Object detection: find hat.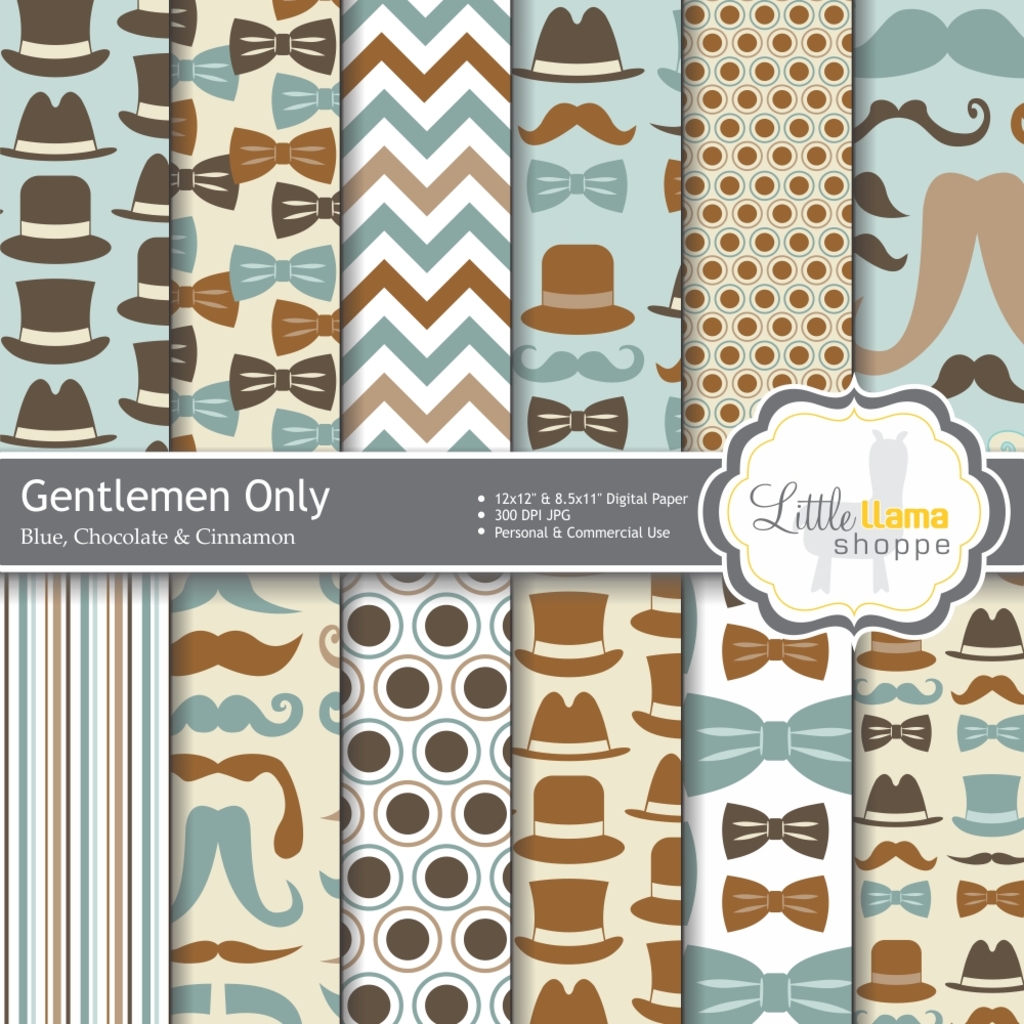
<region>950, 775, 1023, 841</region>.
